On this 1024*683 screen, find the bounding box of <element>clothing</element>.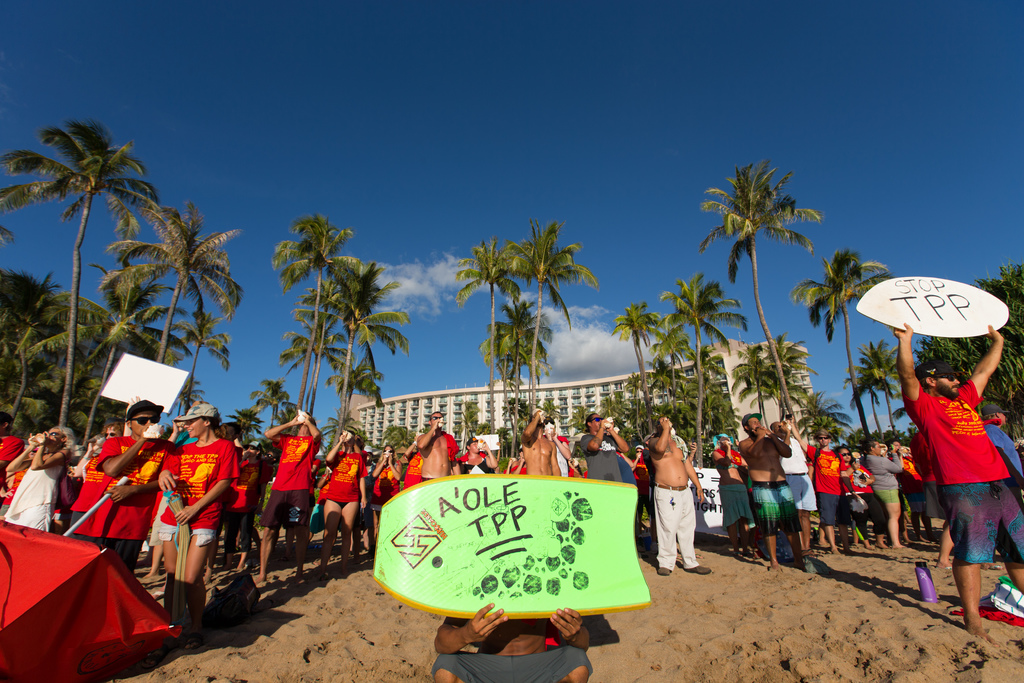
Bounding box: [x1=810, y1=452, x2=838, y2=494].
